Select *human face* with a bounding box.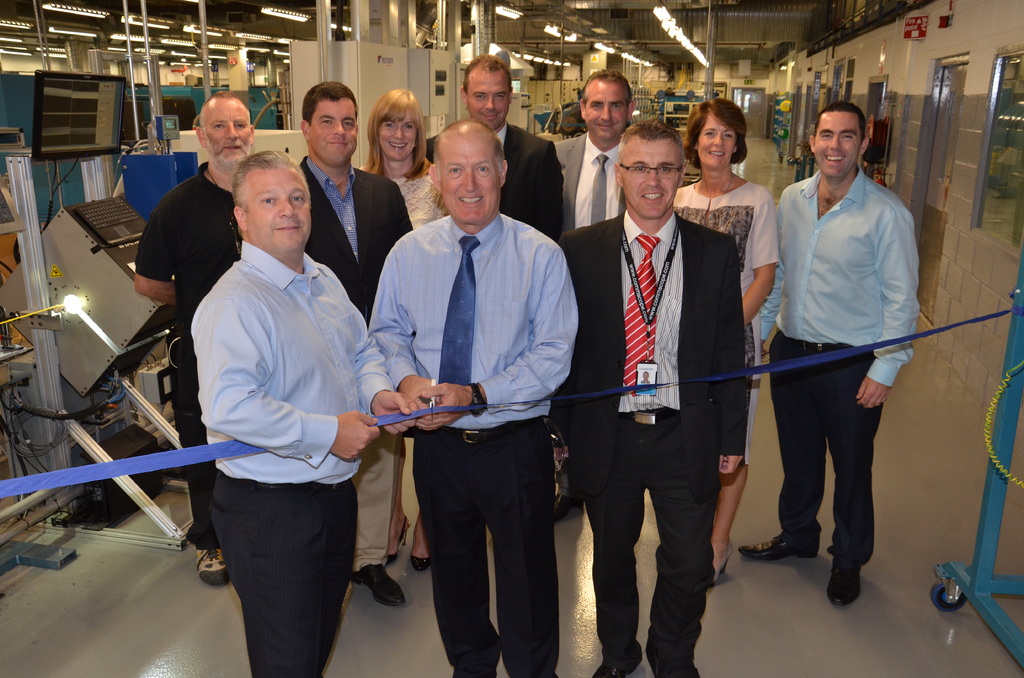
pyautogui.locateOnScreen(380, 108, 416, 161).
